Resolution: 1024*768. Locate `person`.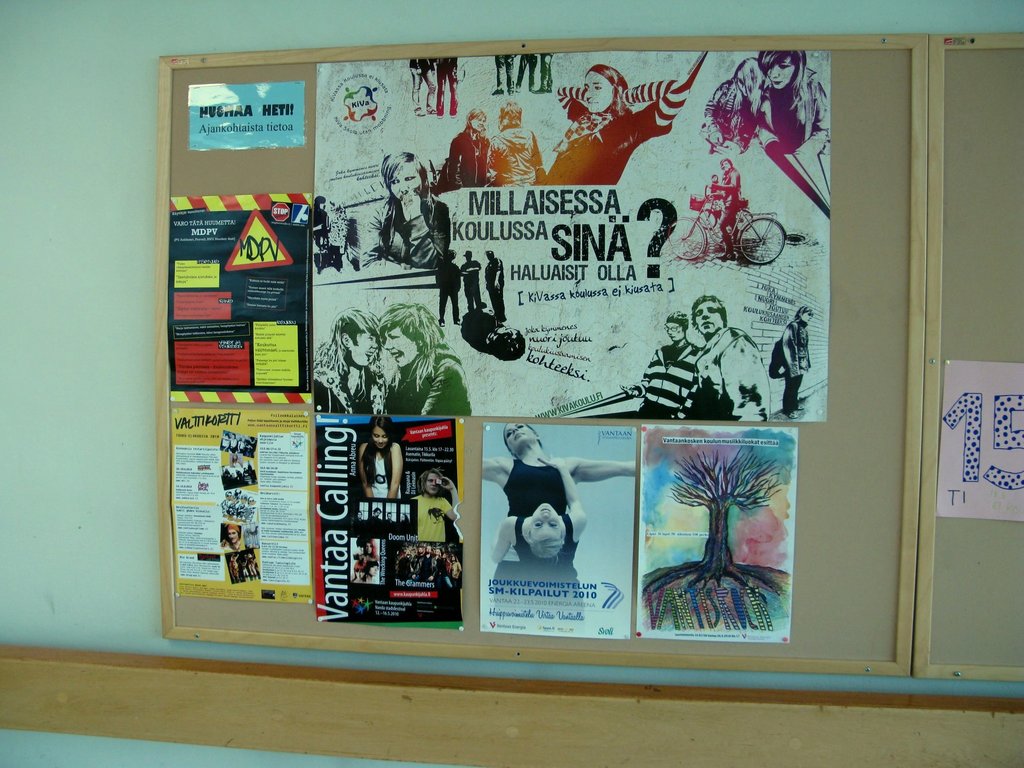
box(356, 534, 365, 559).
